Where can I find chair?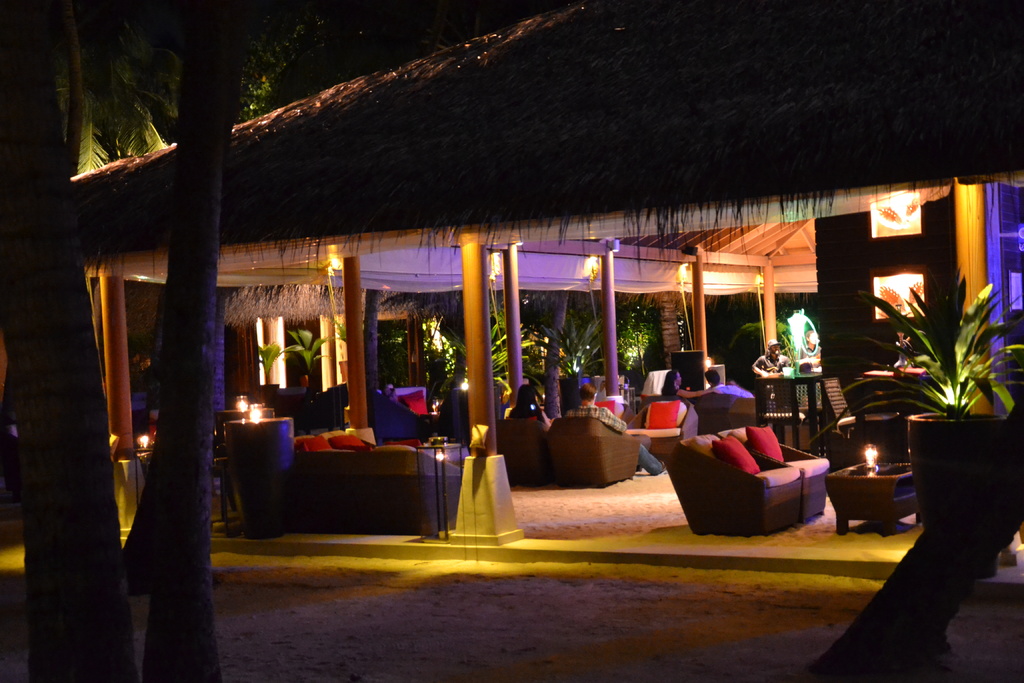
You can find it at box(495, 414, 545, 488).
